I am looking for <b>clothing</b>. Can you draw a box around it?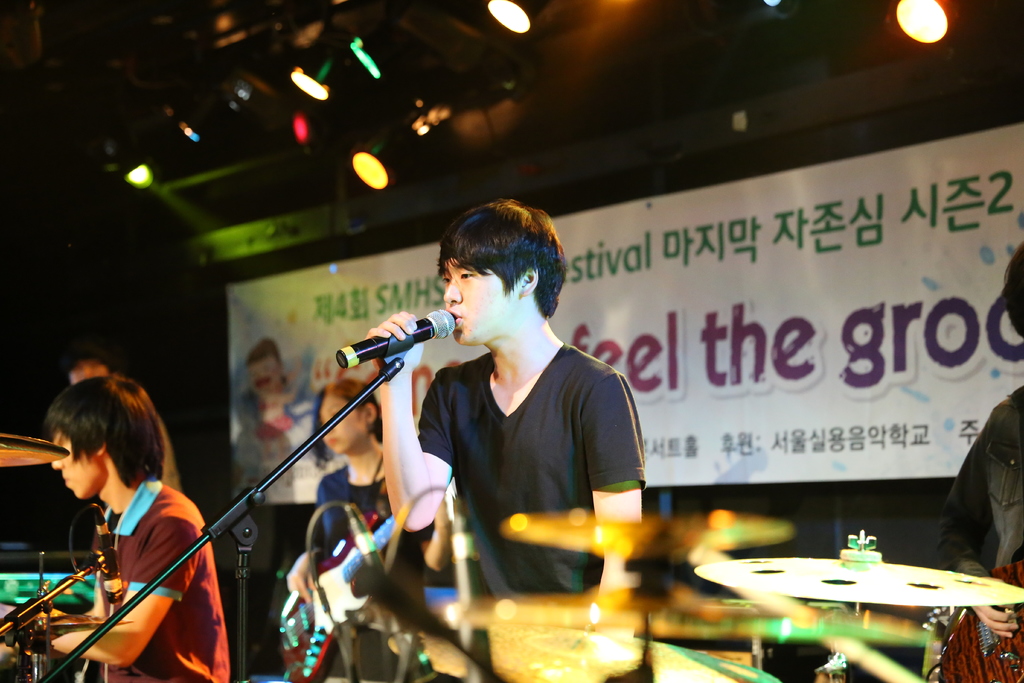
Sure, the bounding box is <bbox>397, 317, 647, 591</bbox>.
